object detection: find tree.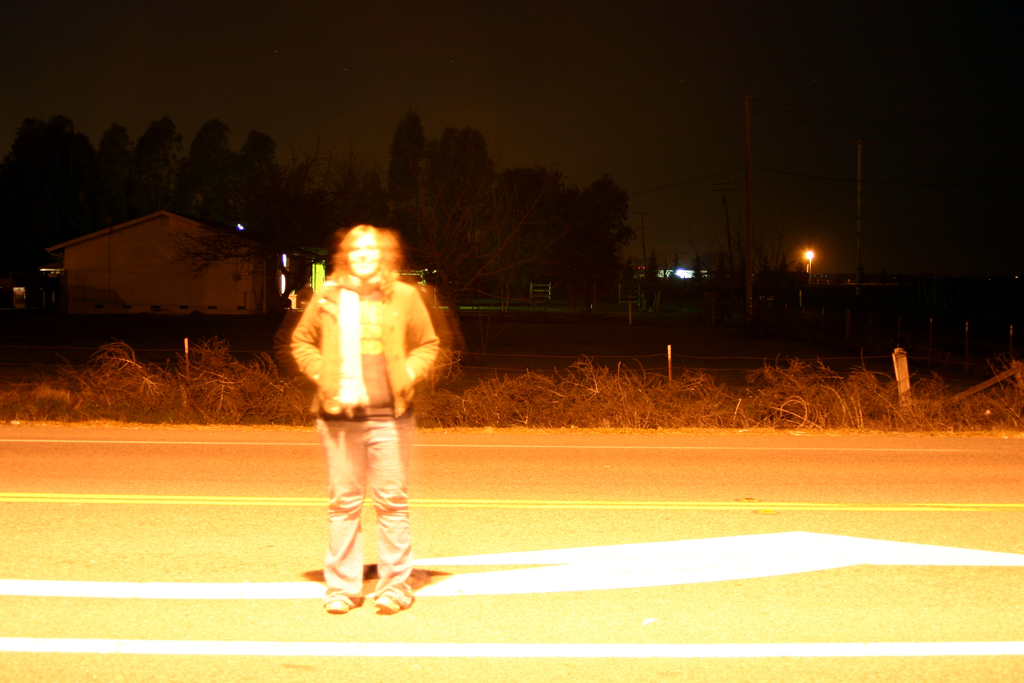
382 113 641 346.
